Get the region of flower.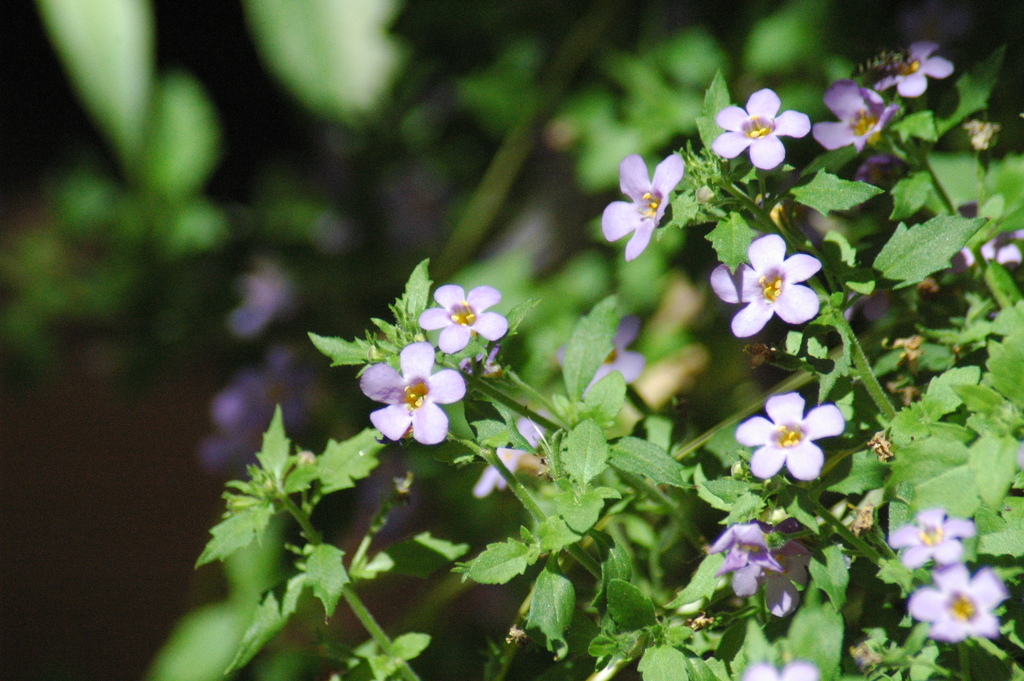
{"left": 714, "top": 231, "right": 825, "bottom": 340}.
